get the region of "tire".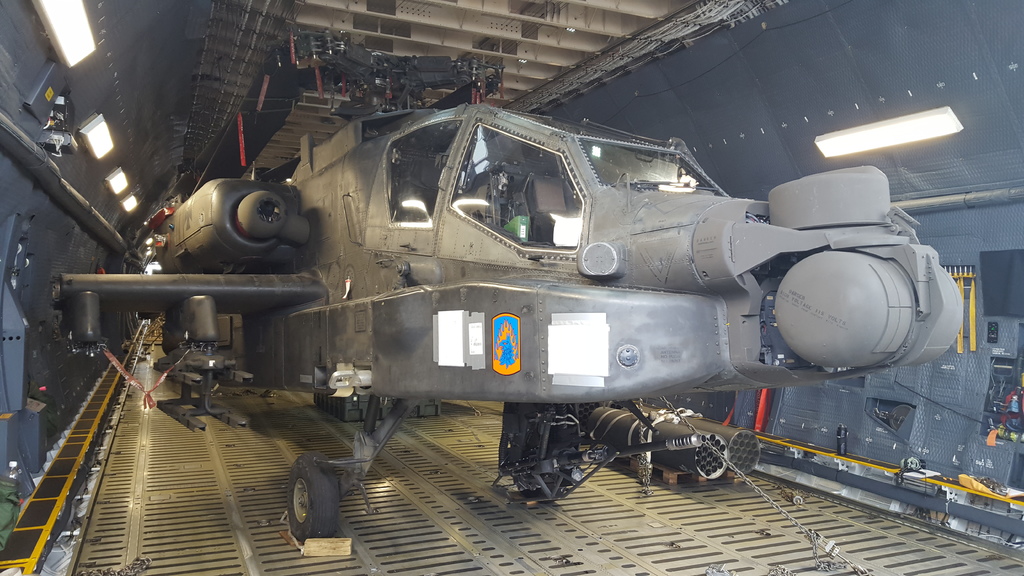
522/428/577/504.
